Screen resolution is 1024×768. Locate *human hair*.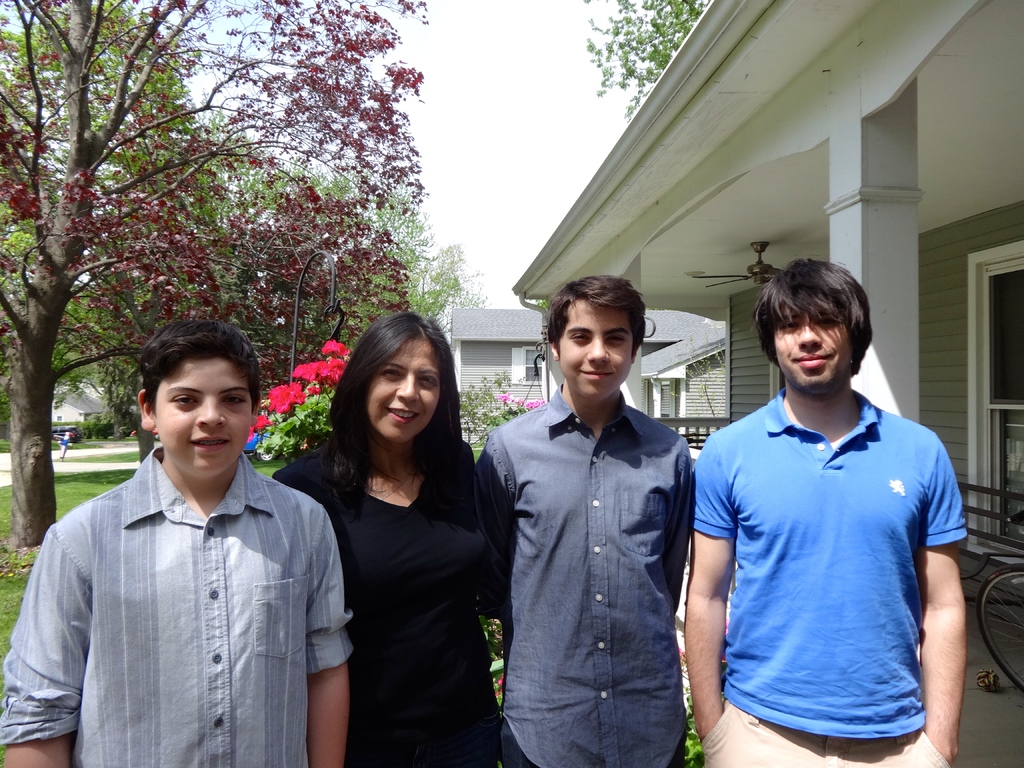
pyautogui.locateOnScreen(755, 262, 871, 377).
